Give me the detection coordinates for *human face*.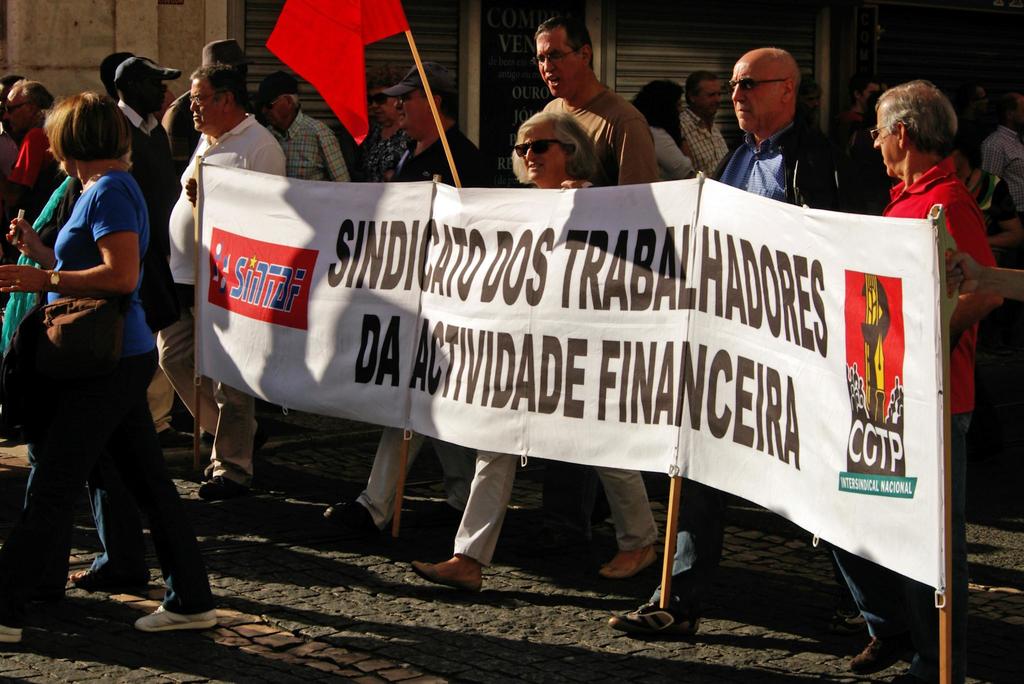
<bbox>675, 95, 685, 119</bbox>.
